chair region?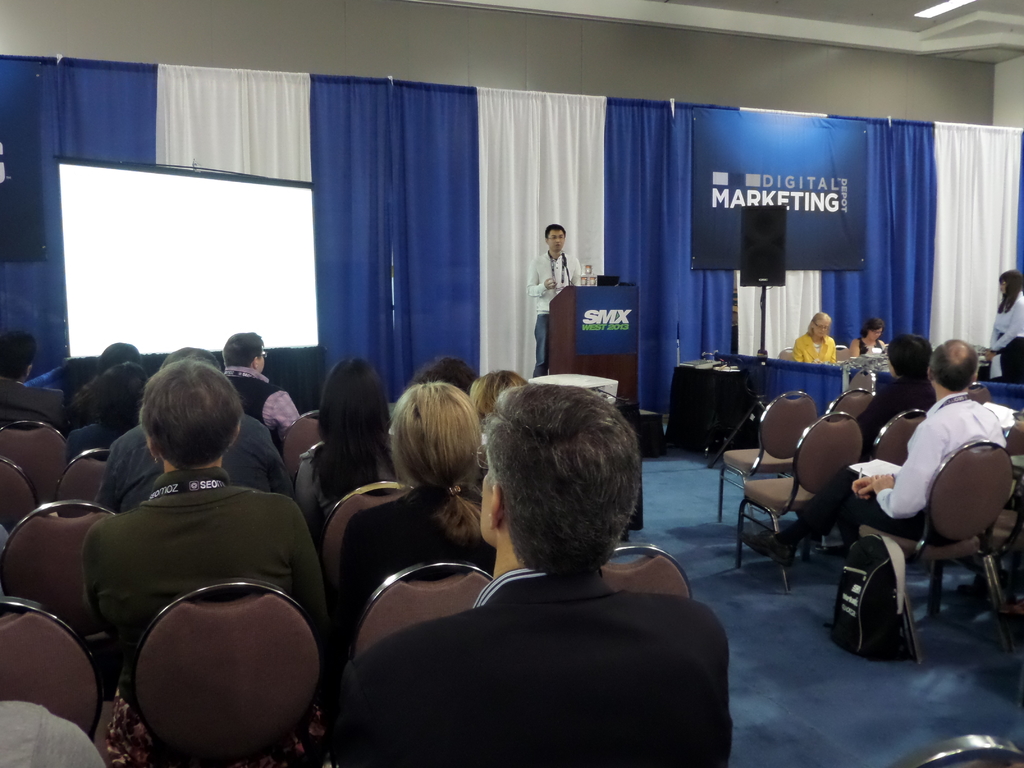
<region>52, 438, 129, 515</region>
